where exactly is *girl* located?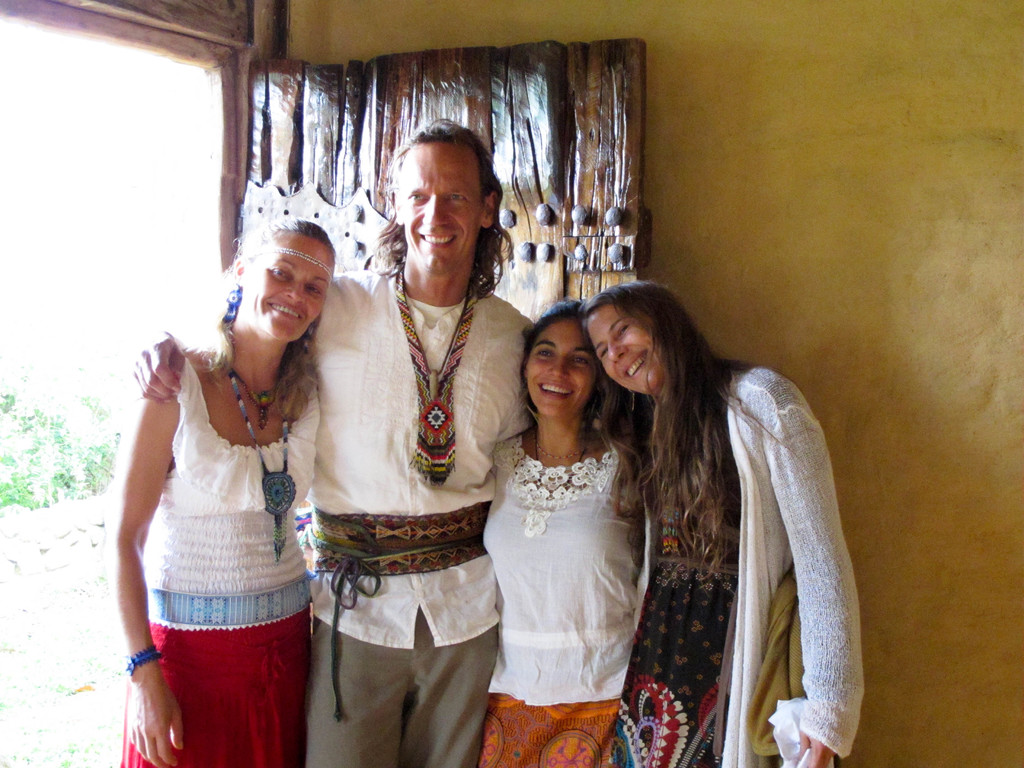
Its bounding box is bbox=[578, 280, 862, 767].
